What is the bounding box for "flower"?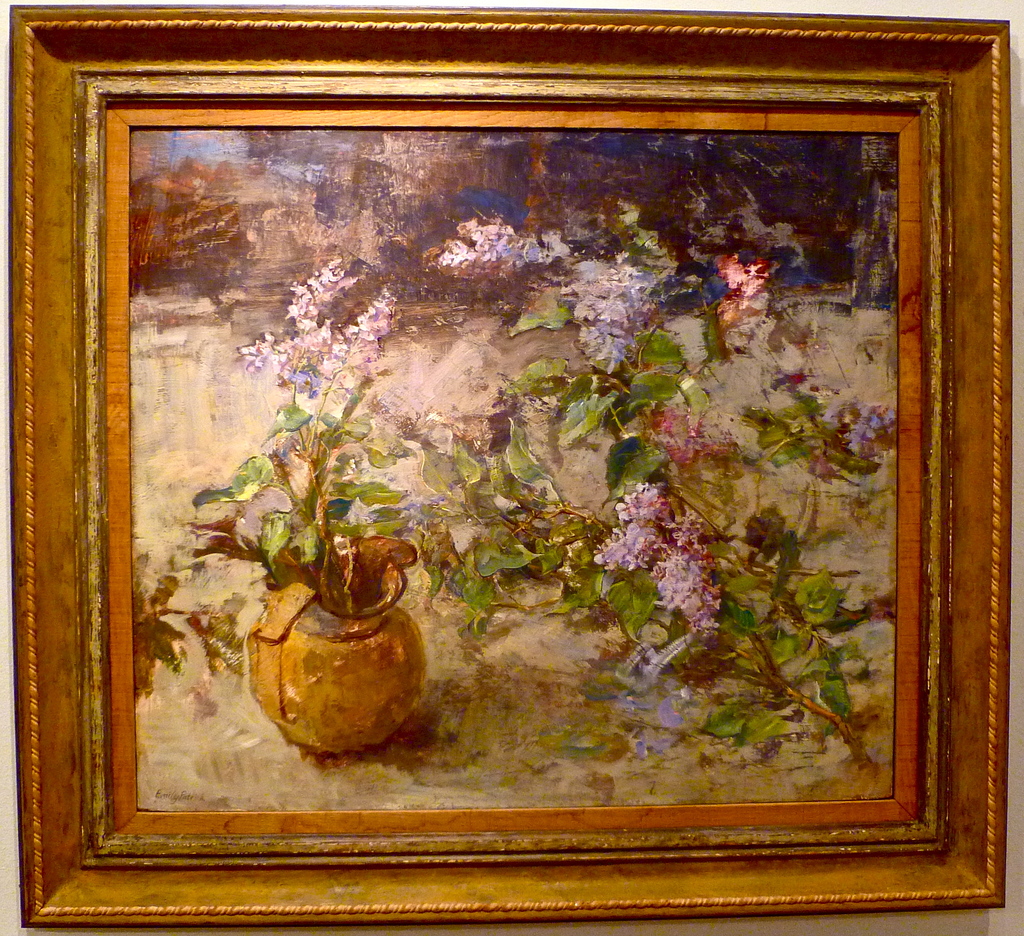
657:545:699:654.
